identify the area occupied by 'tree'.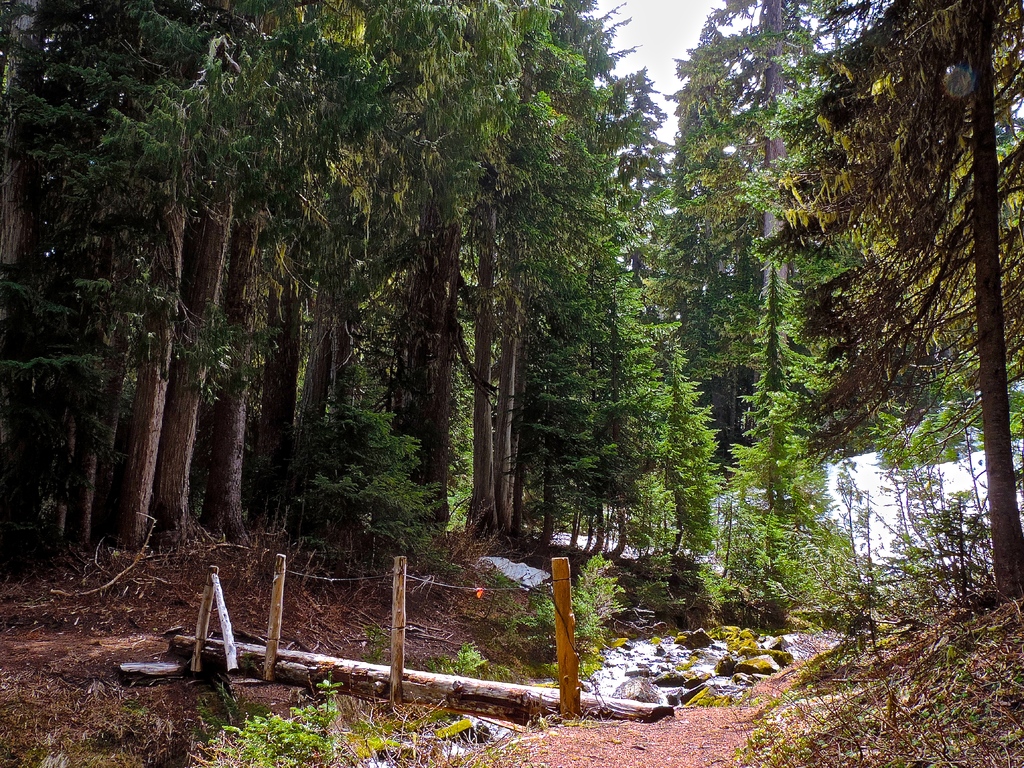
Area: locate(604, 58, 667, 295).
